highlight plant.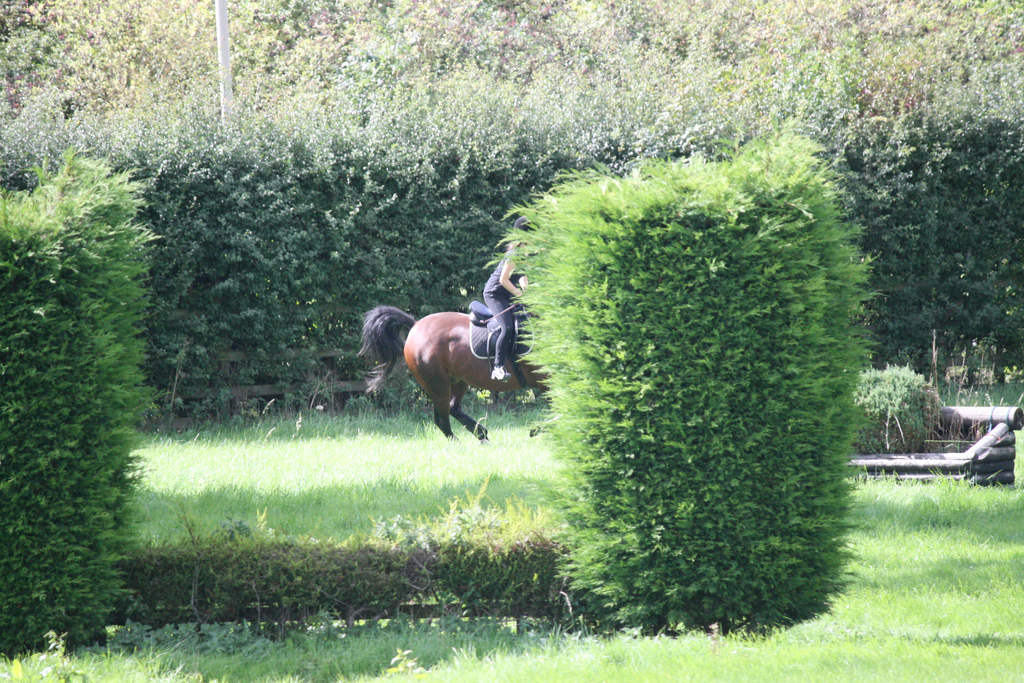
Highlighted region: [left=0, top=145, right=155, bottom=661].
